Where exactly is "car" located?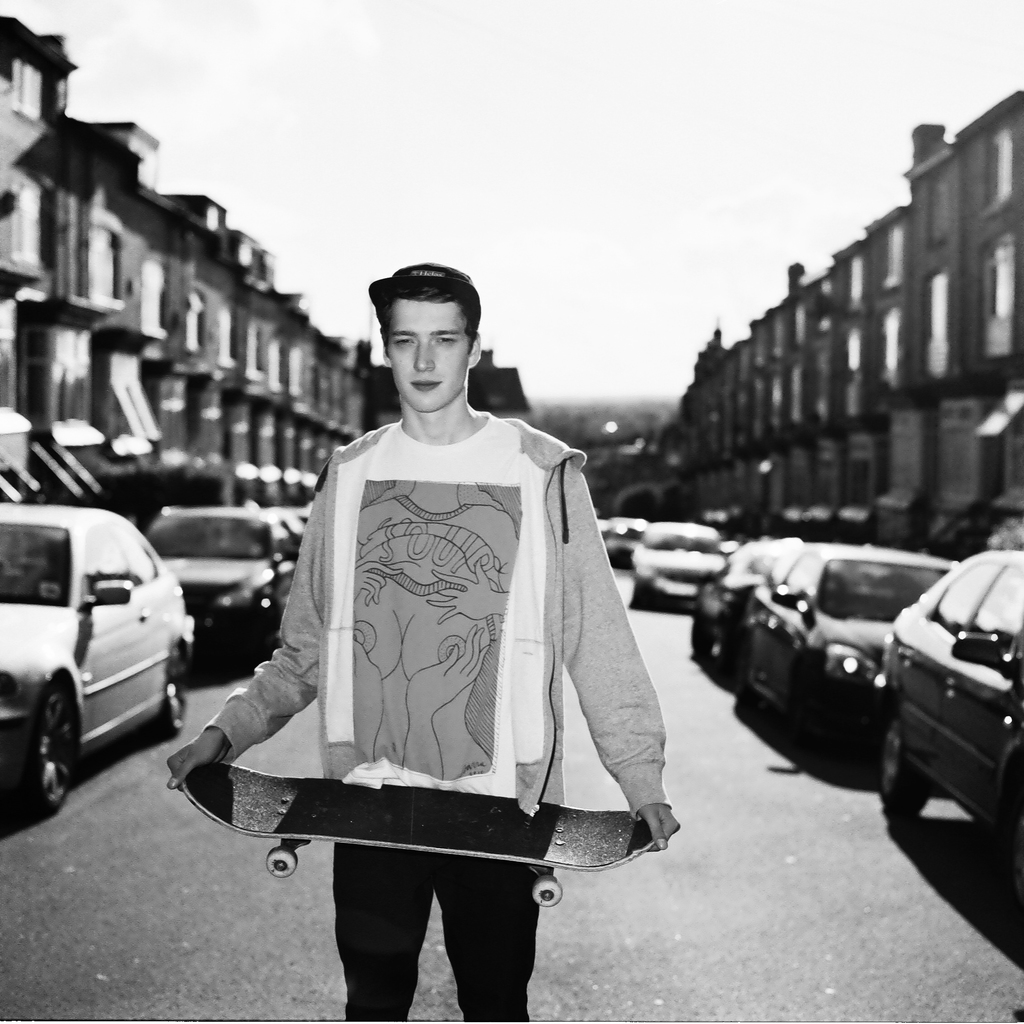
Its bounding box is Rect(275, 507, 305, 545).
